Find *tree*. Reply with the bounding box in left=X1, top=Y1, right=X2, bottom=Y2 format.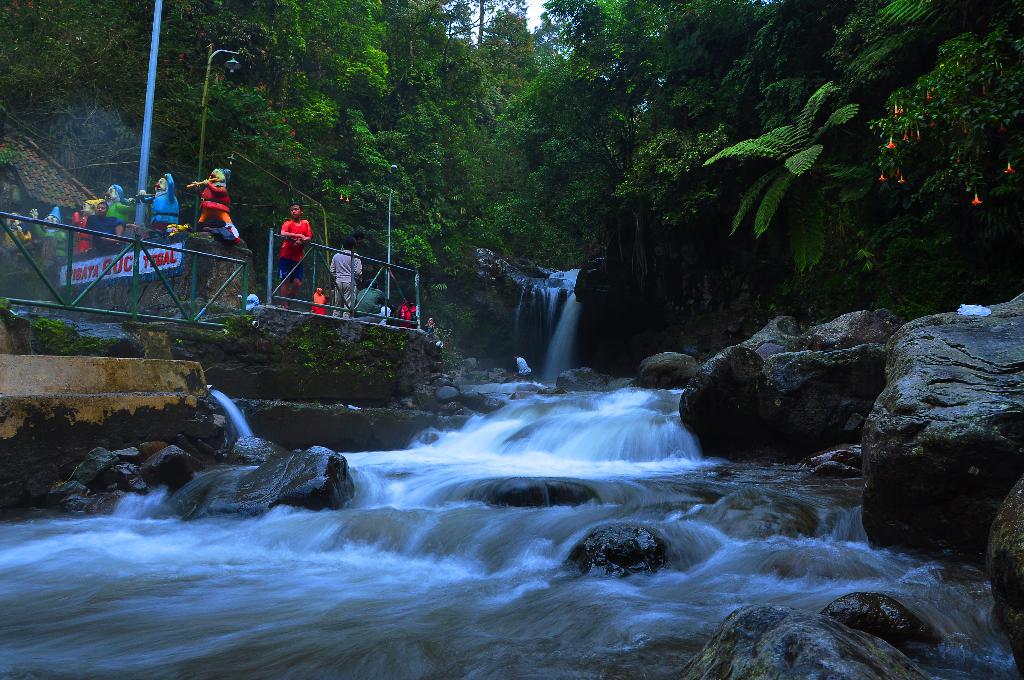
left=502, top=0, right=732, bottom=346.
